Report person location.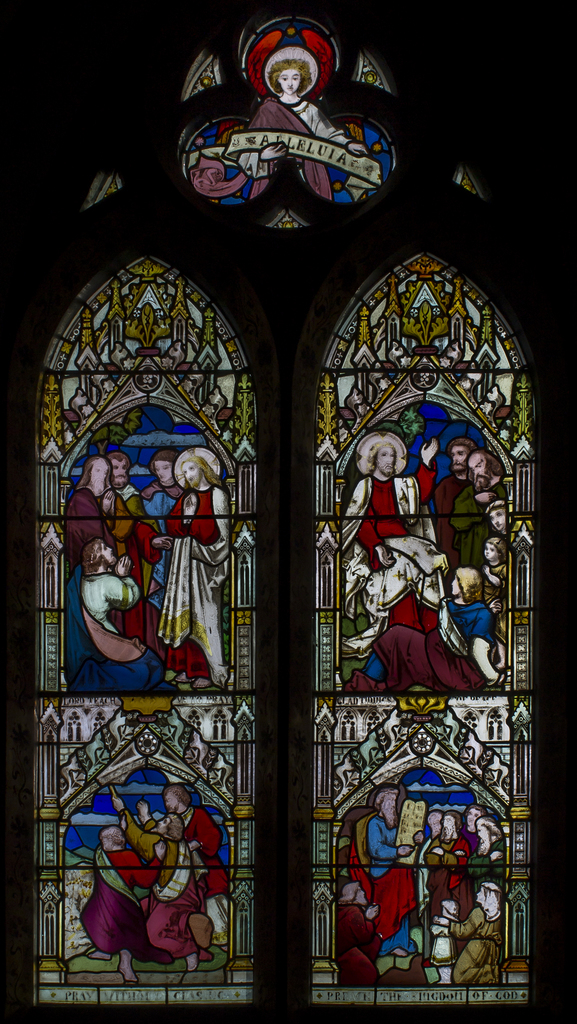
Report: x1=66 y1=452 x2=110 y2=570.
